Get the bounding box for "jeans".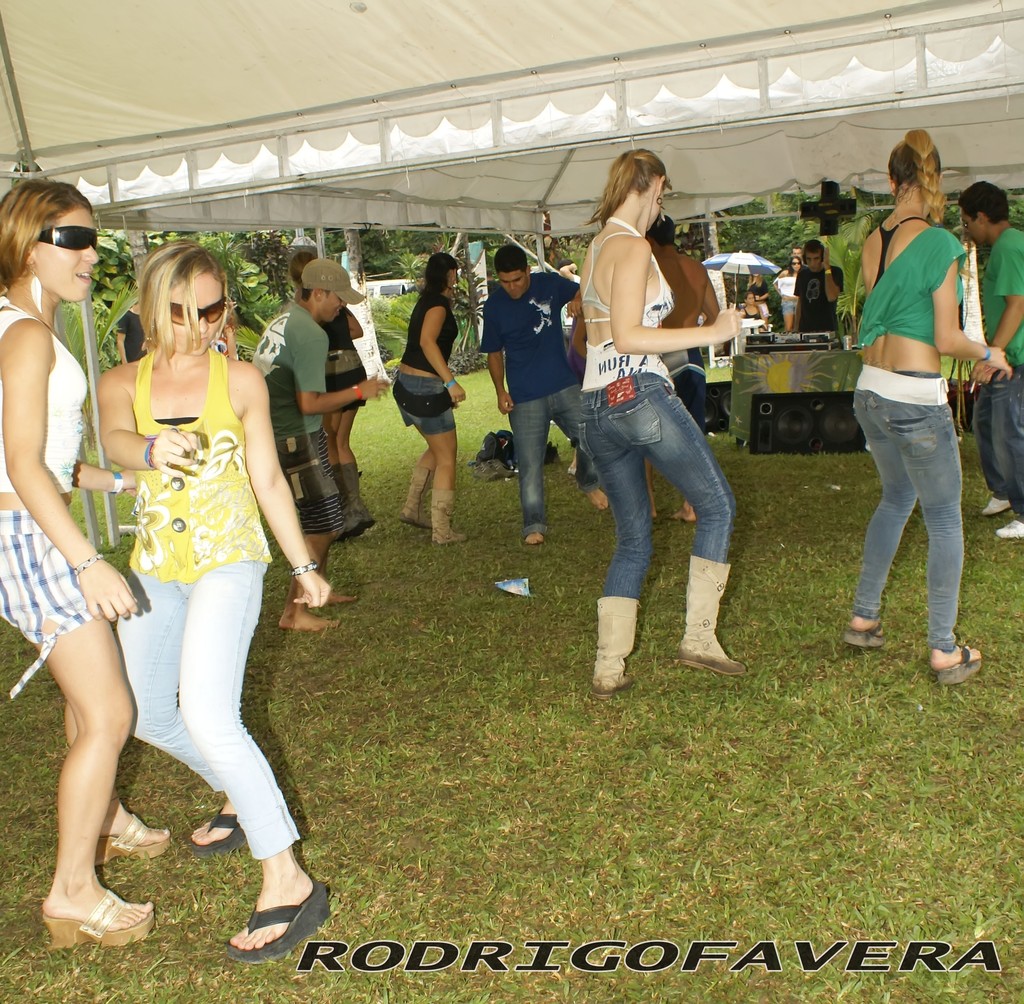
box=[97, 564, 304, 868].
